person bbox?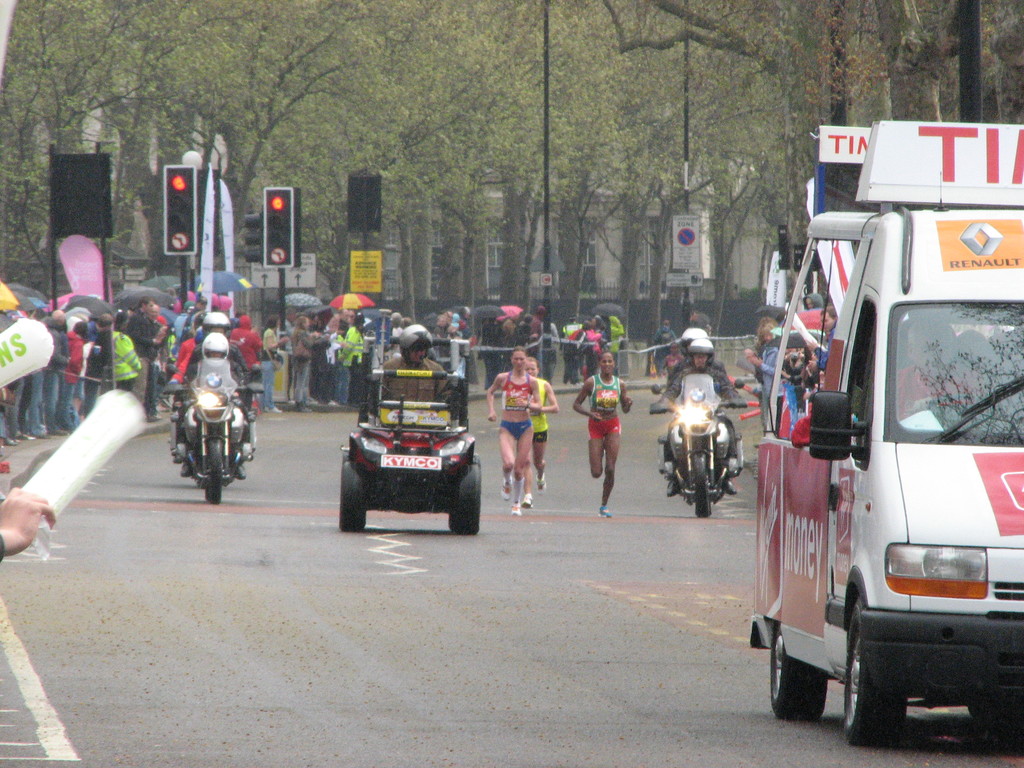
bbox=[387, 318, 461, 413]
